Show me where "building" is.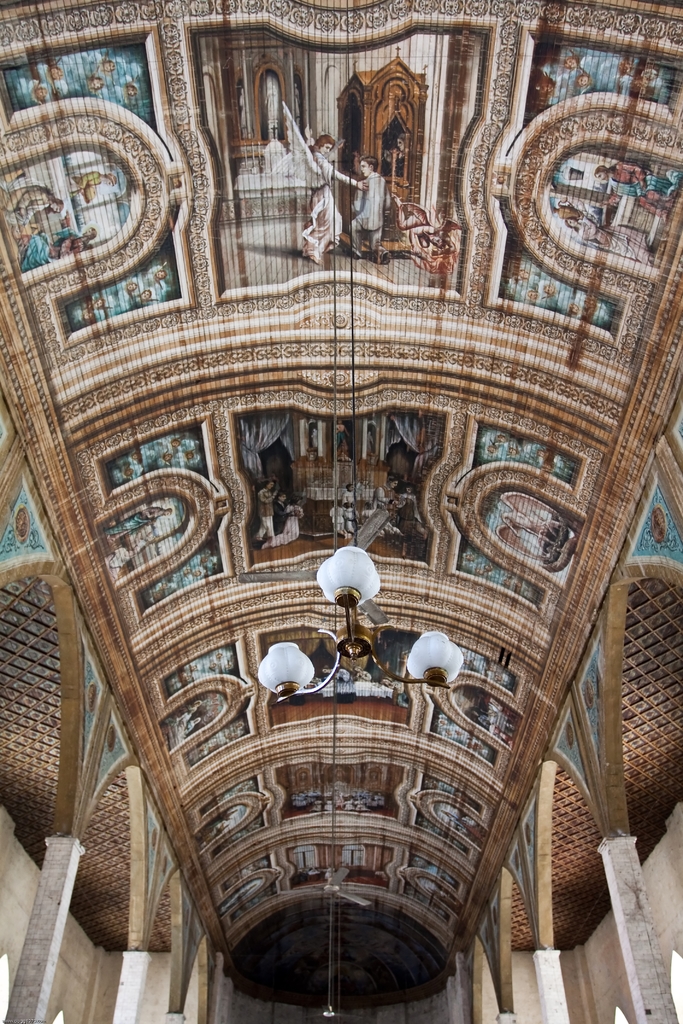
"building" is at 0,3,682,1023.
